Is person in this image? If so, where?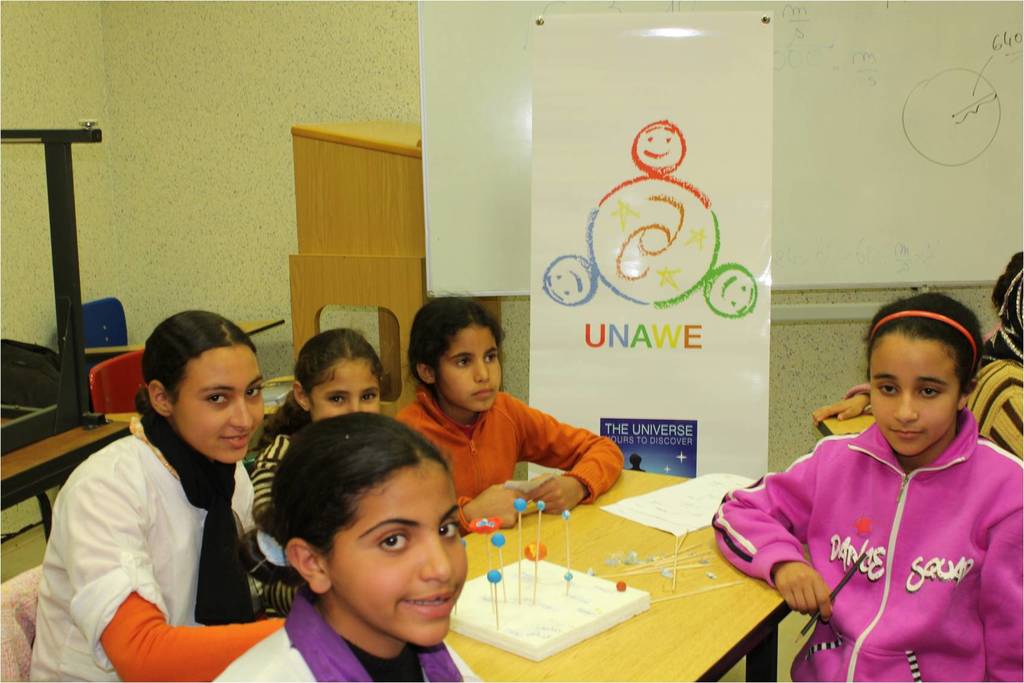
Yes, at pyautogui.locateOnScreen(392, 296, 624, 531).
